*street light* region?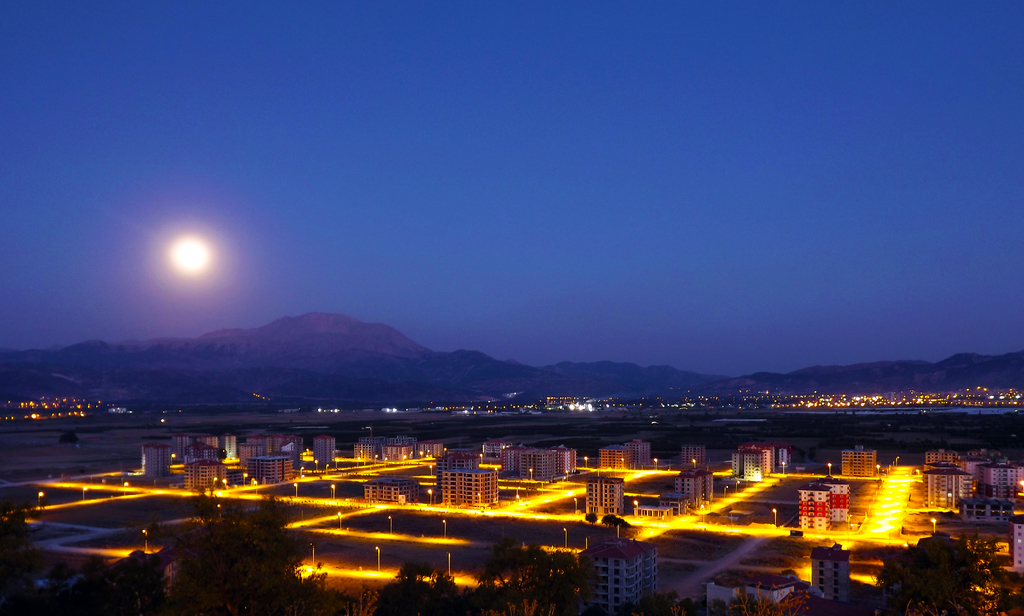
bbox=(526, 467, 531, 481)
